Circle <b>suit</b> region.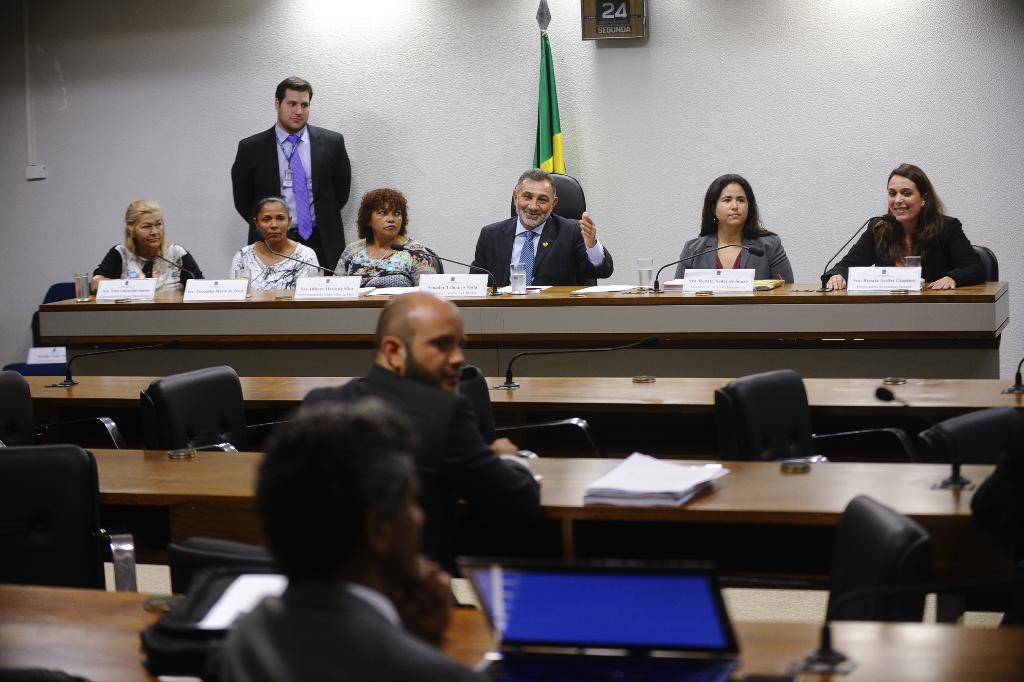
Region: box(235, 129, 354, 282).
